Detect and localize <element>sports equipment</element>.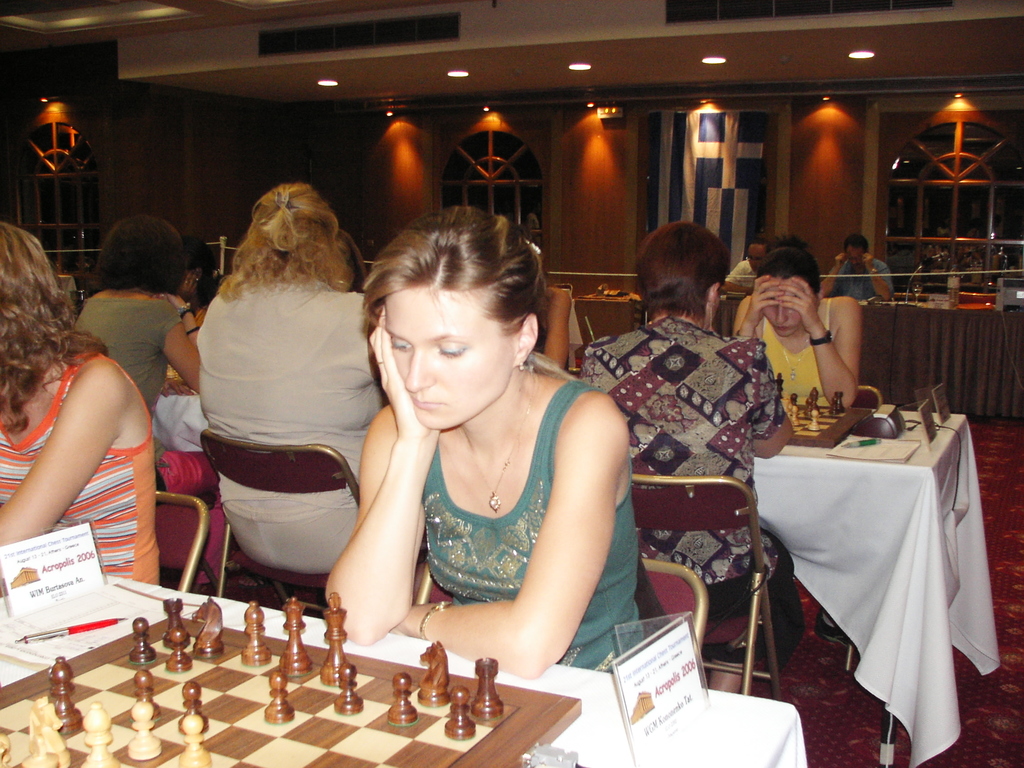
Localized at bbox=(811, 385, 820, 409).
